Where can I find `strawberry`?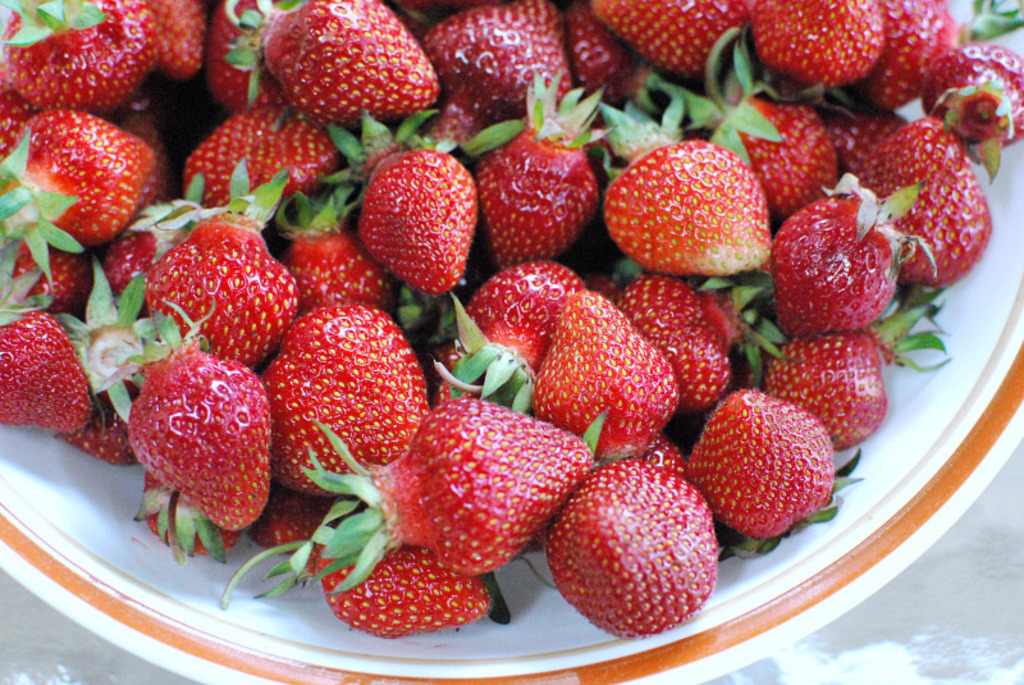
You can find it at x1=646, y1=51, x2=842, y2=216.
